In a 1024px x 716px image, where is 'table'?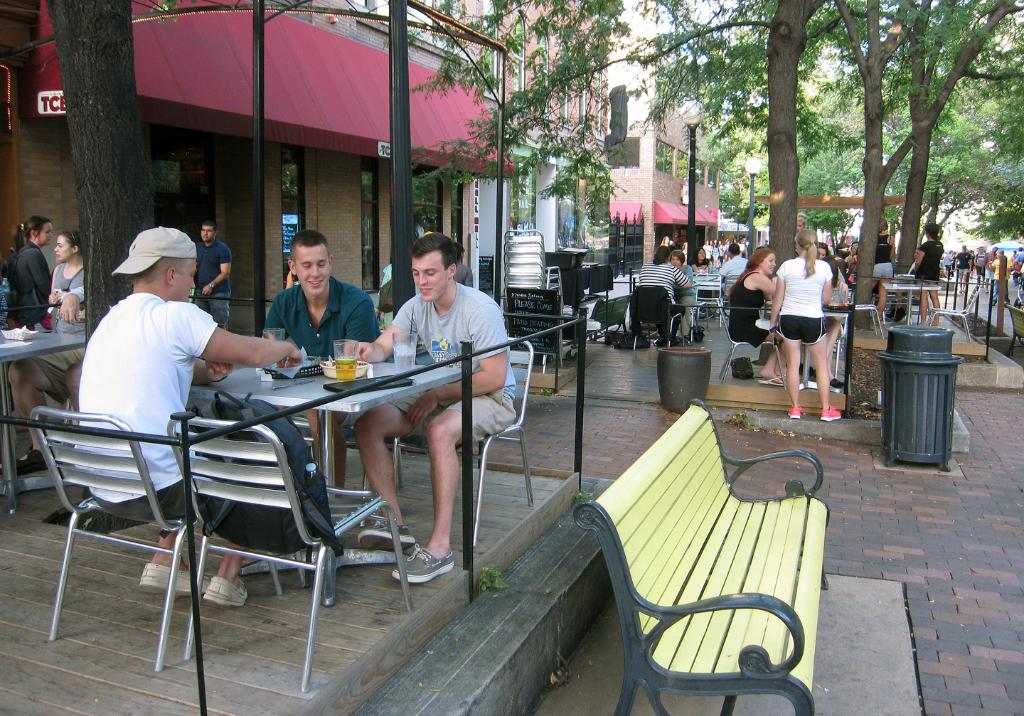
left=0, top=332, right=85, bottom=511.
